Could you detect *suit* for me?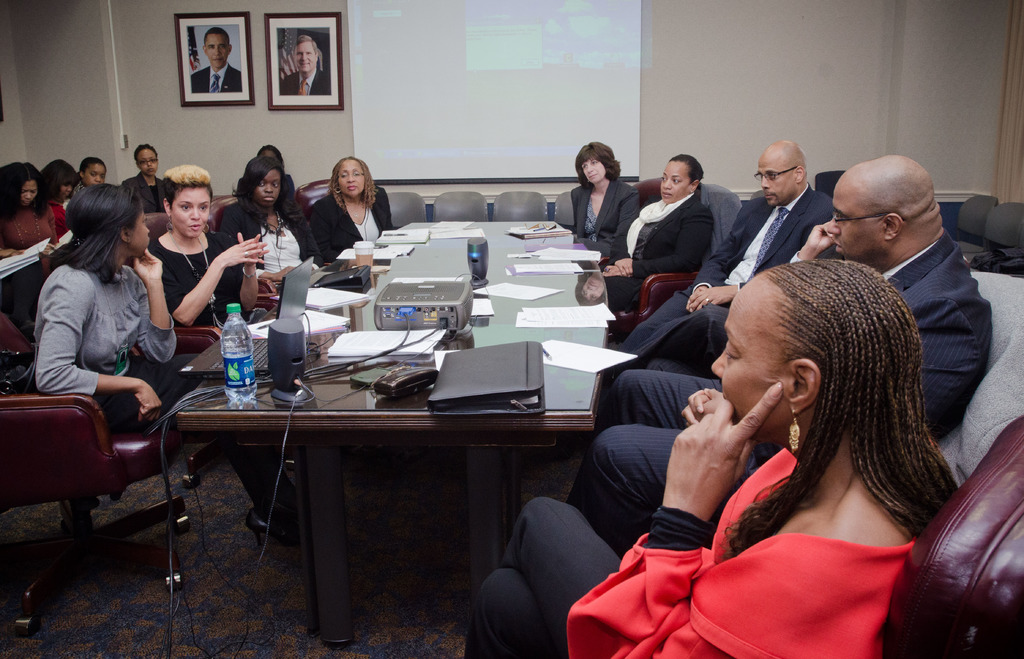
Detection result: box(580, 234, 990, 557).
